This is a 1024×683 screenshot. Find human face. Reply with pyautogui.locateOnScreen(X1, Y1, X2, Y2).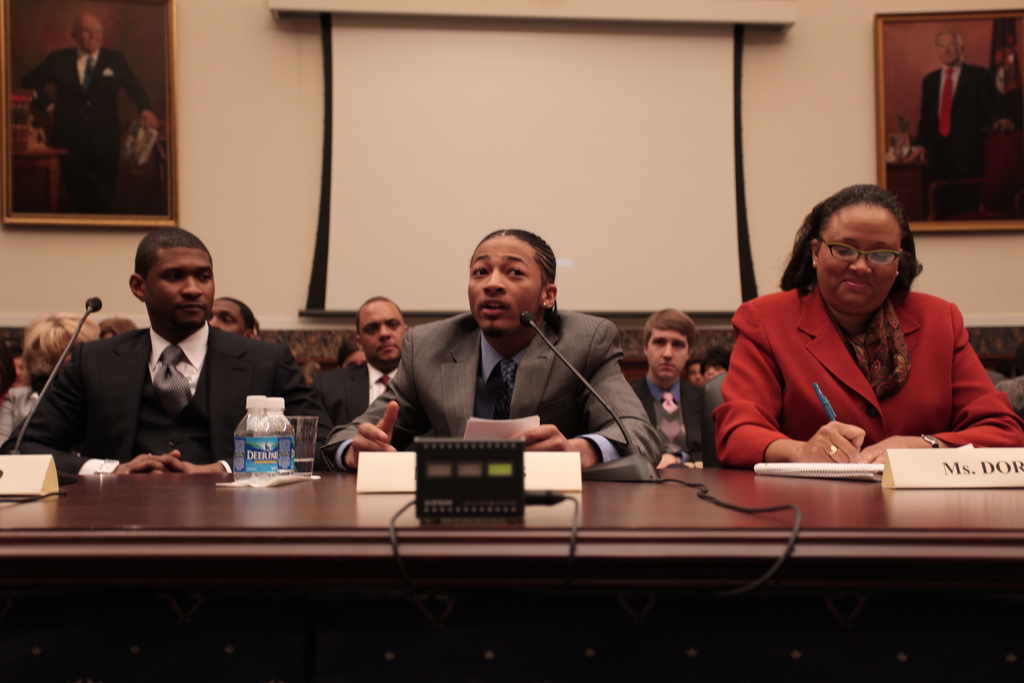
pyautogui.locateOnScreen(346, 351, 372, 368).
